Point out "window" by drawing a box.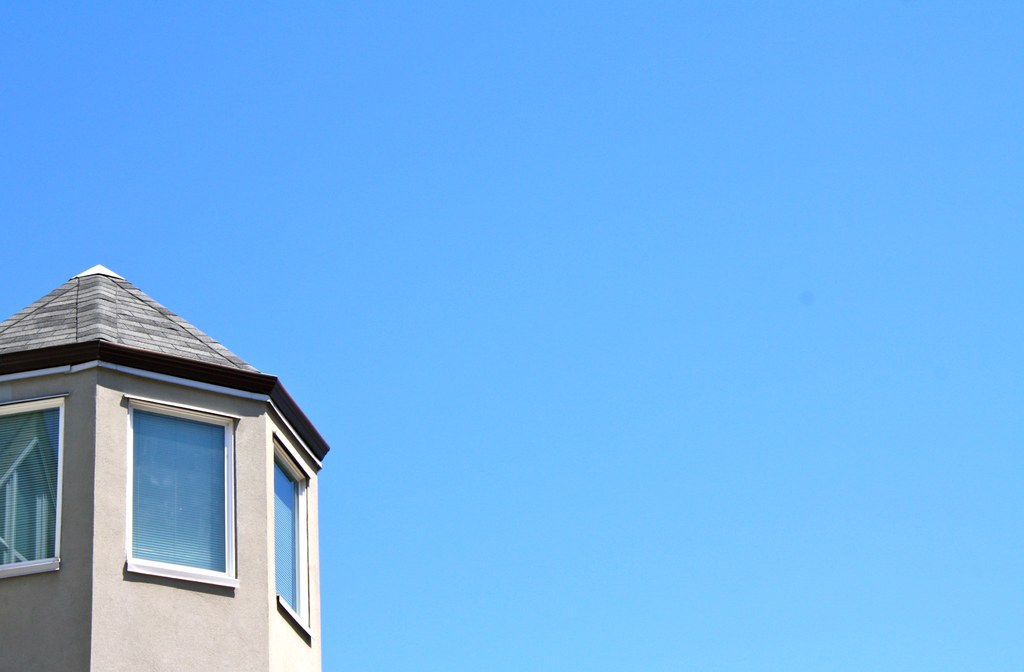
(273,432,312,646).
